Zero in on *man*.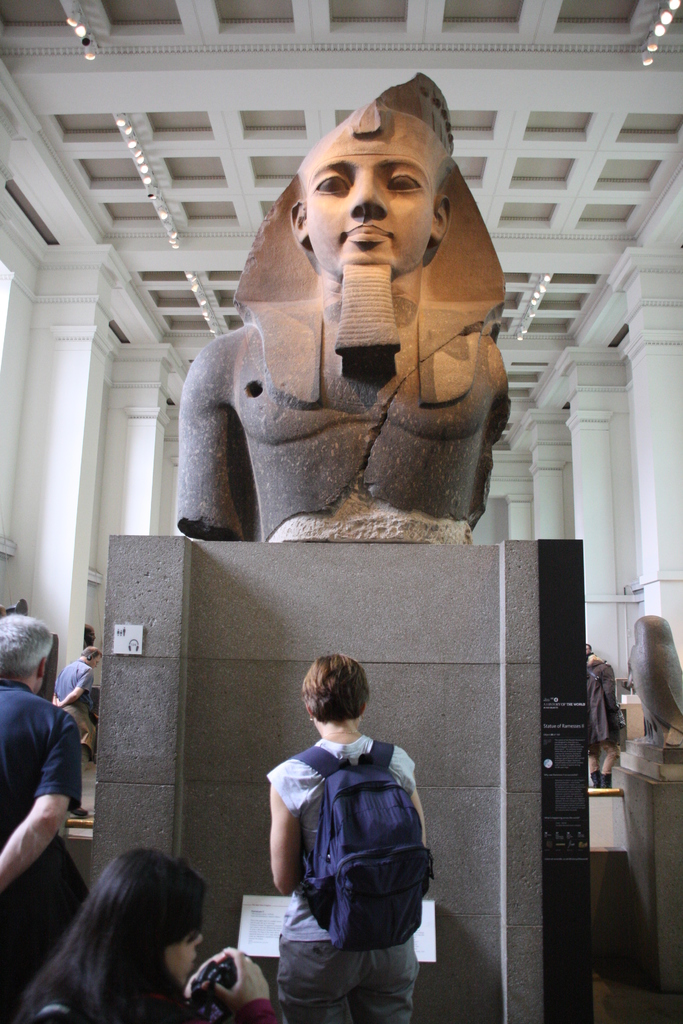
Zeroed in: [x1=0, y1=600, x2=80, y2=932].
